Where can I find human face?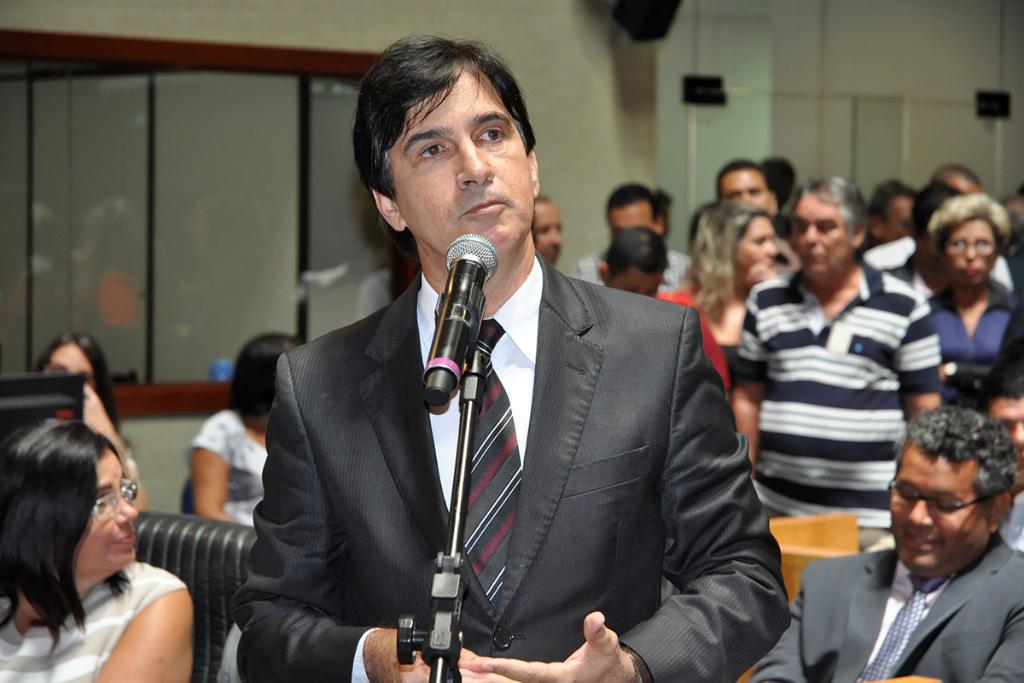
You can find it at 881,200,908,243.
